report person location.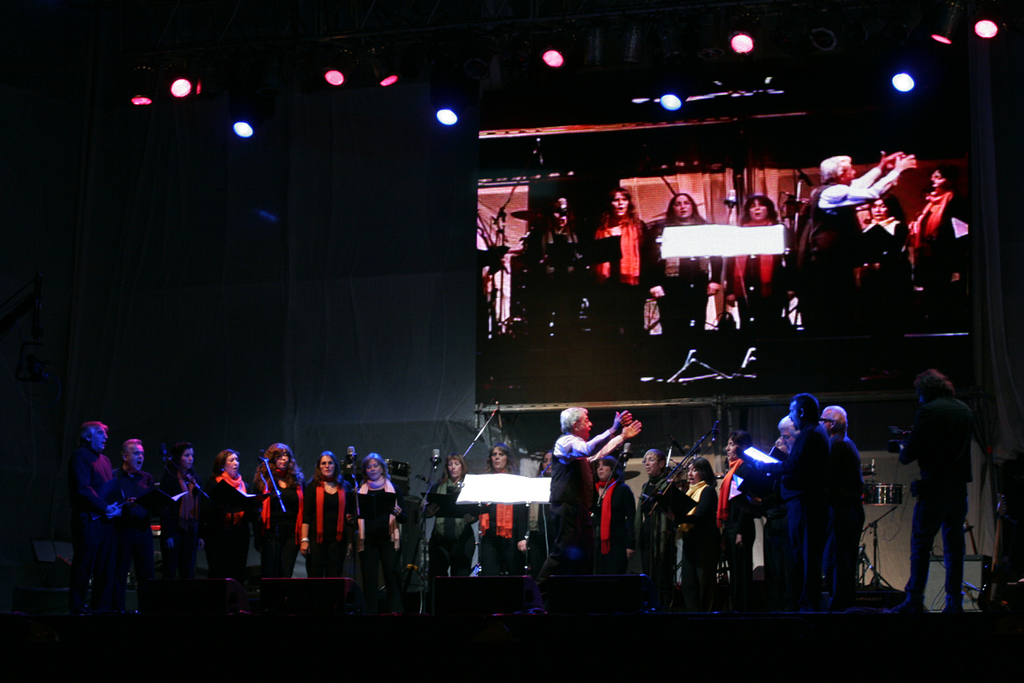
Report: [349, 441, 405, 594].
